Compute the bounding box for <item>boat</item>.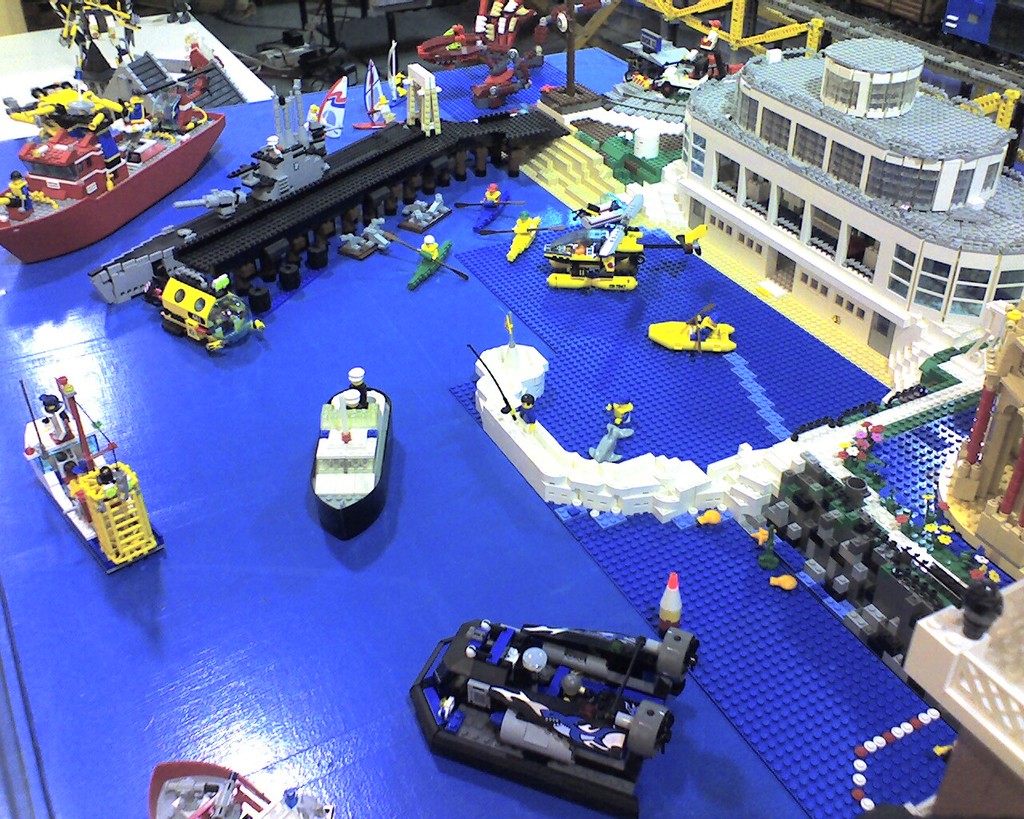
{"left": 23, "top": 382, "right": 163, "bottom": 569}.
